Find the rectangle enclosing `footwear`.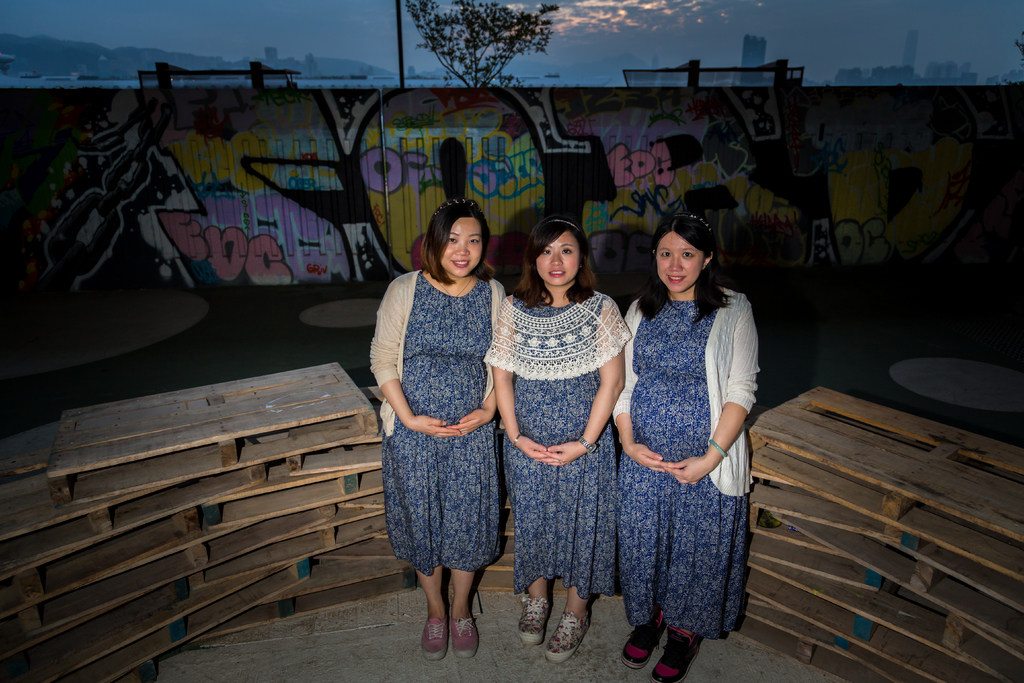
bbox(453, 616, 482, 656).
